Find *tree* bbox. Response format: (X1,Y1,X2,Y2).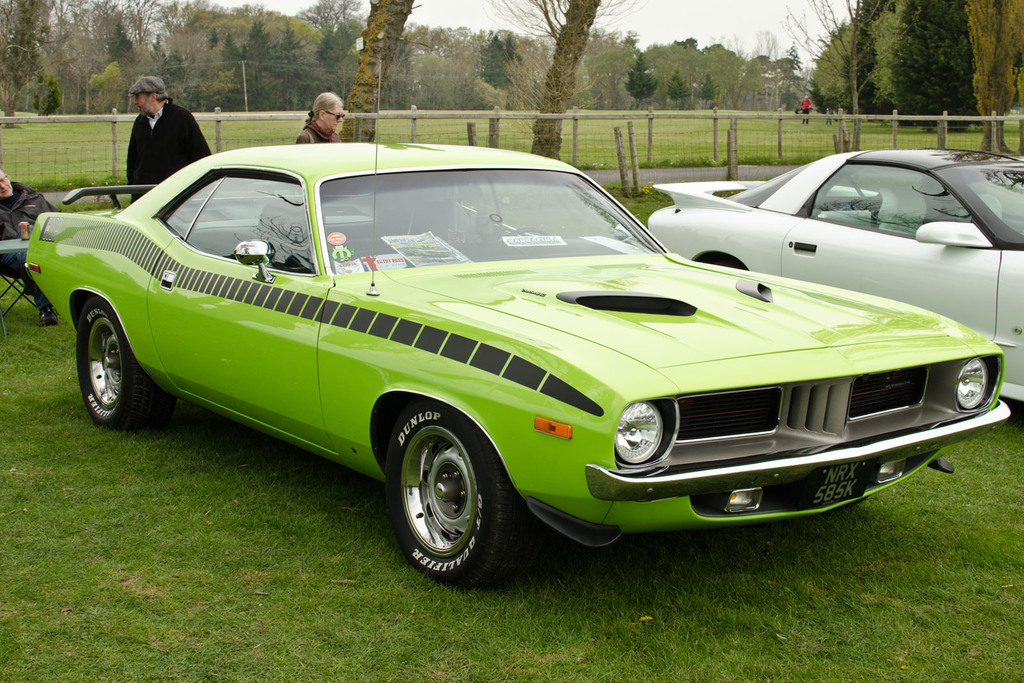
(774,0,883,137).
